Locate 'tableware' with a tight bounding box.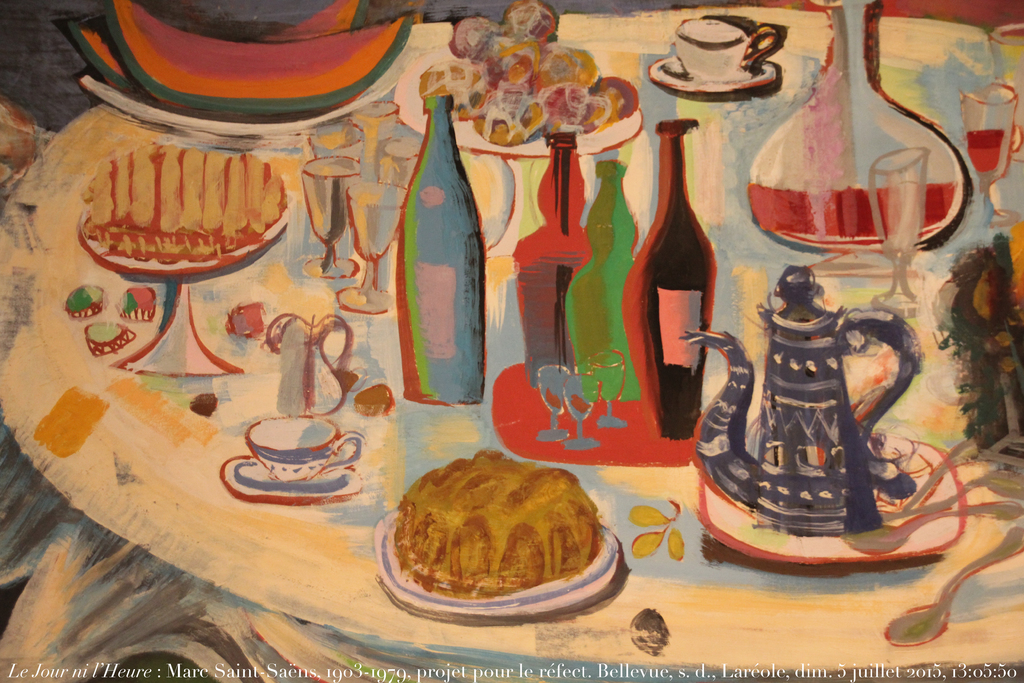
box(993, 19, 1023, 154).
